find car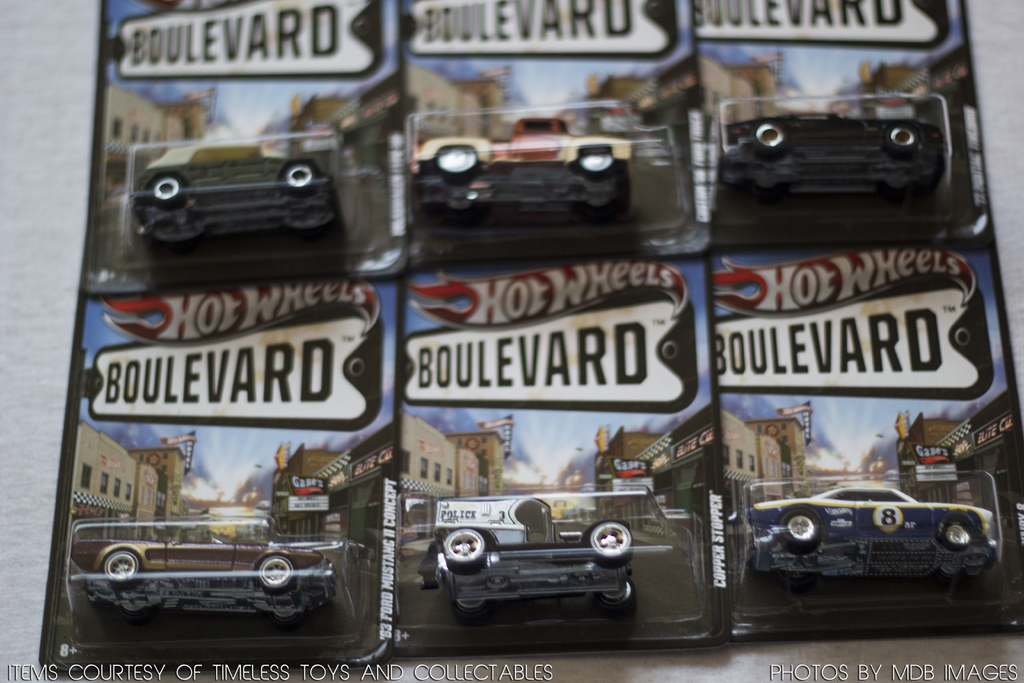
crop(747, 479, 993, 584)
